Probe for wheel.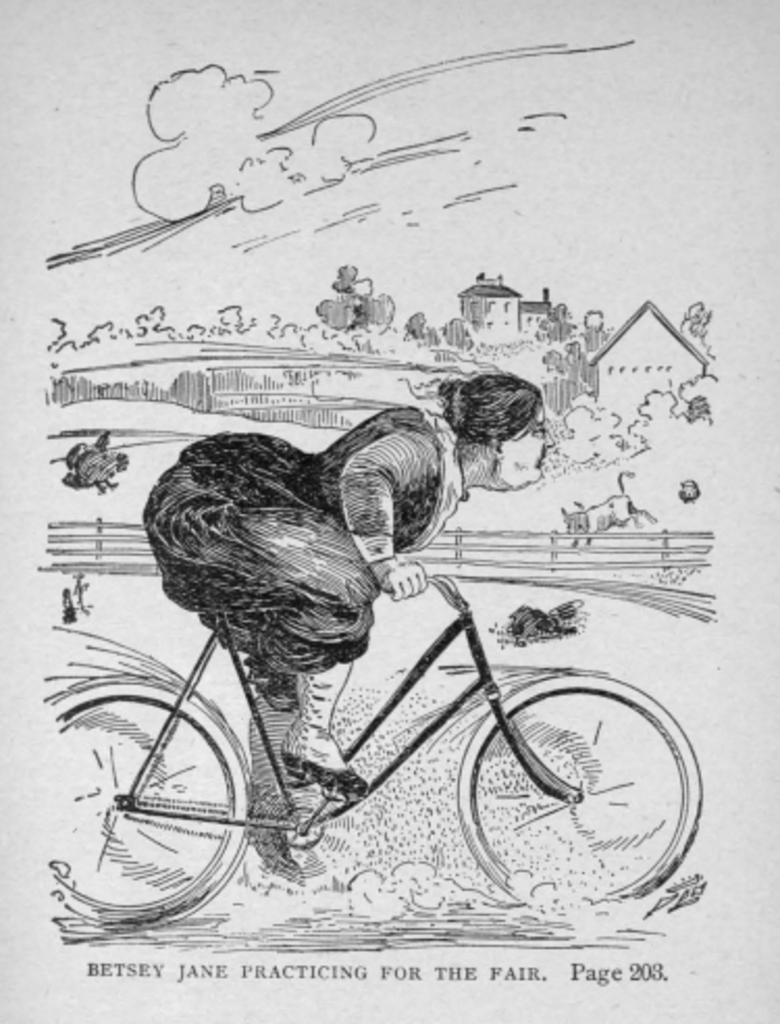
Probe result: Rect(462, 662, 686, 903).
